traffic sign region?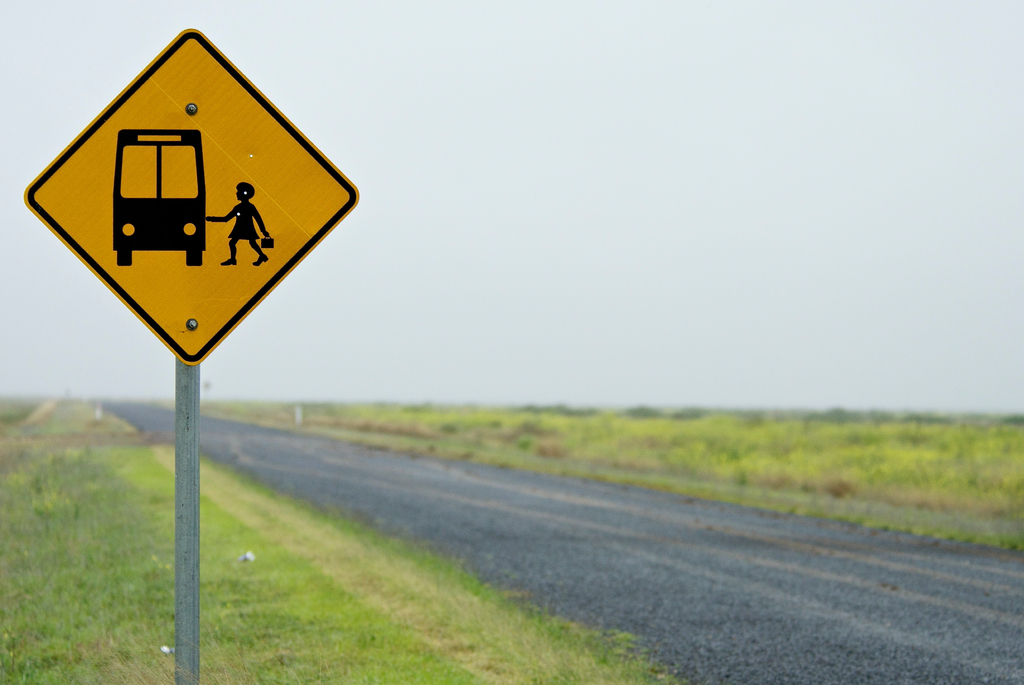
crop(22, 28, 359, 369)
